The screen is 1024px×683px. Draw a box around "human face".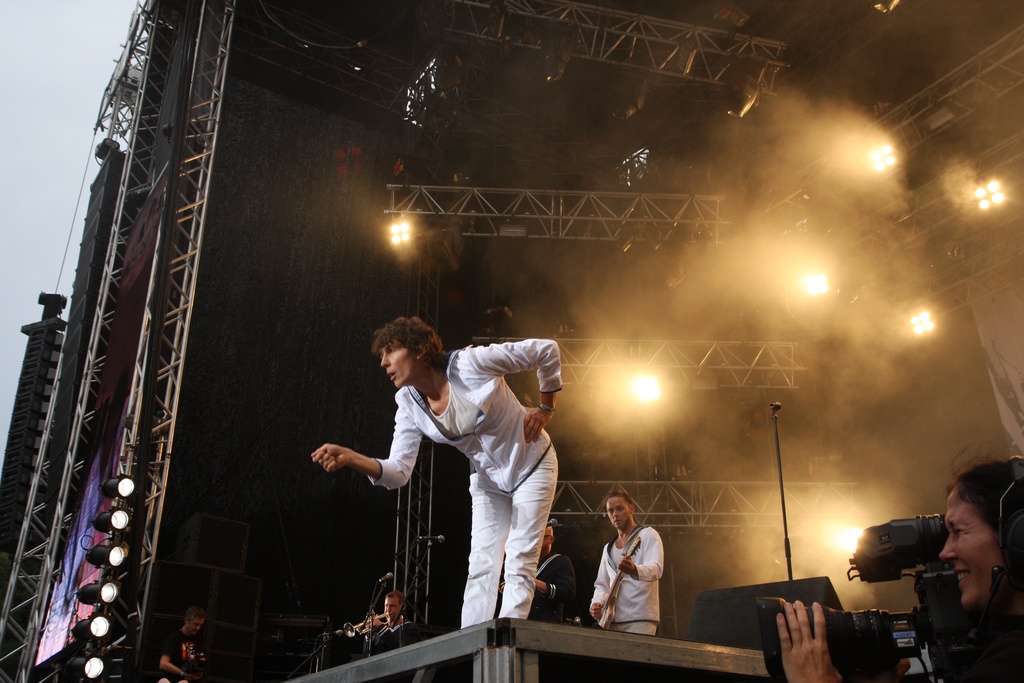
box(381, 338, 415, 389).
